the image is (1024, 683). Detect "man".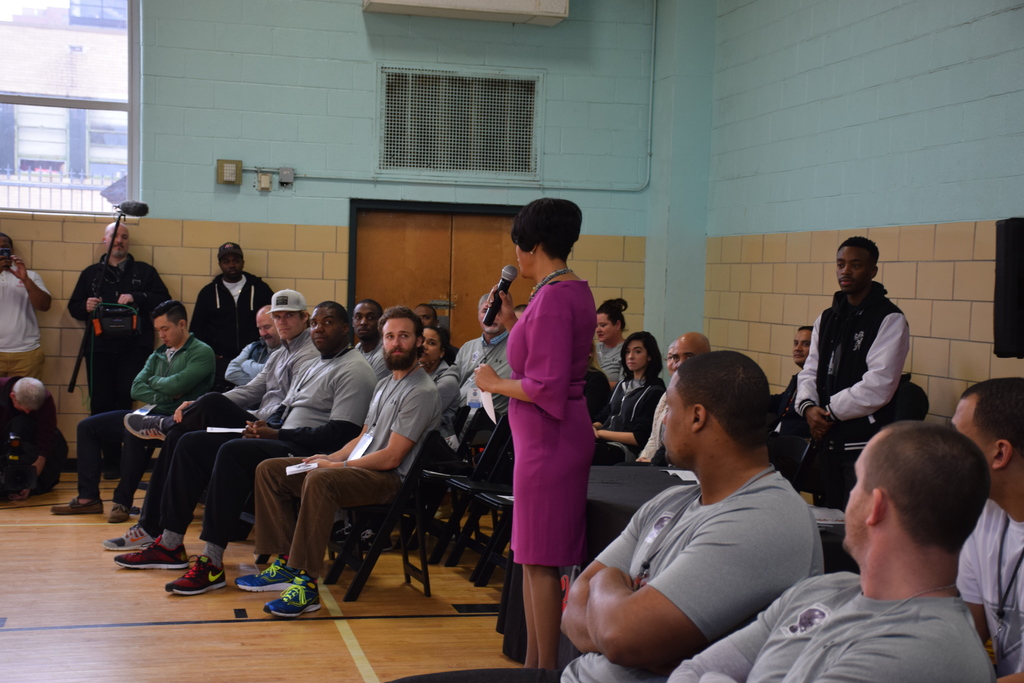
Detection: x1=636 y1=331 x2=712 y2=465.
